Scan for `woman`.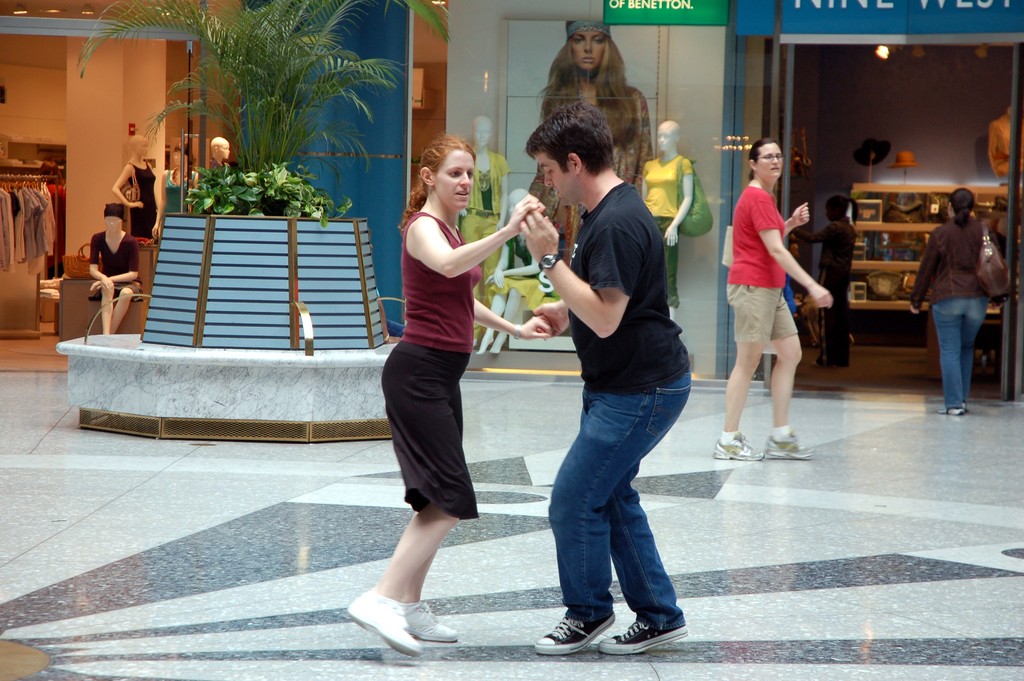
Scan result: rect(527, 19, 657, 281).
